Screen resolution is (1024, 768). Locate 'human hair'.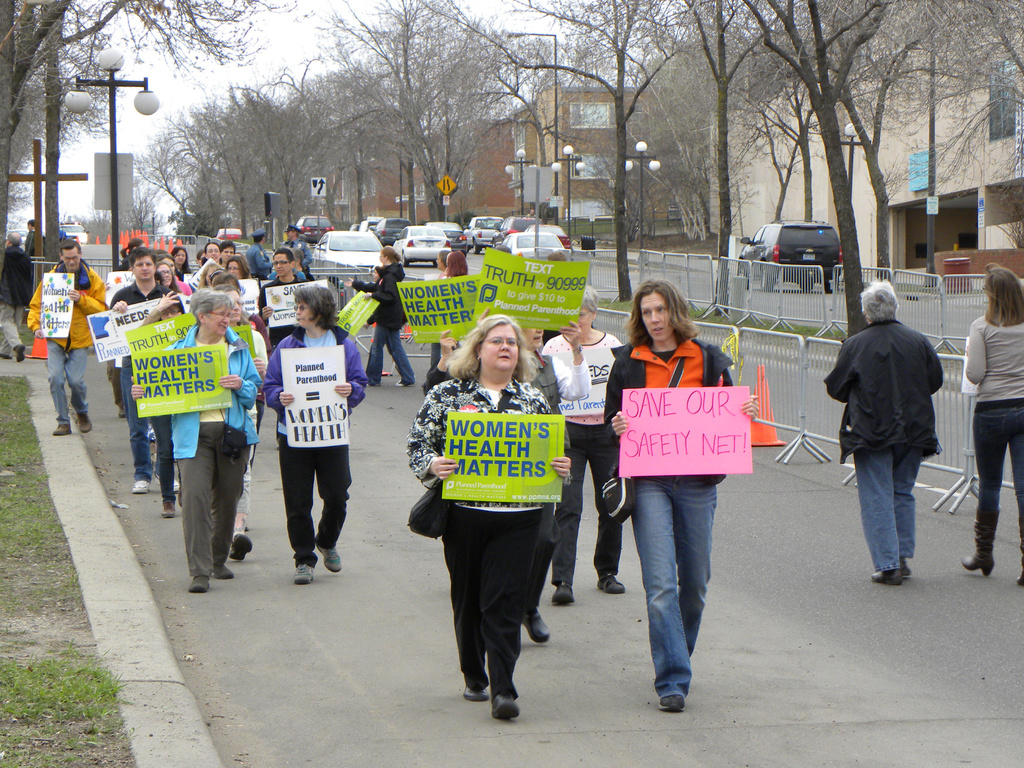
(x1=579, y1=283, x2=599, y2=319).
